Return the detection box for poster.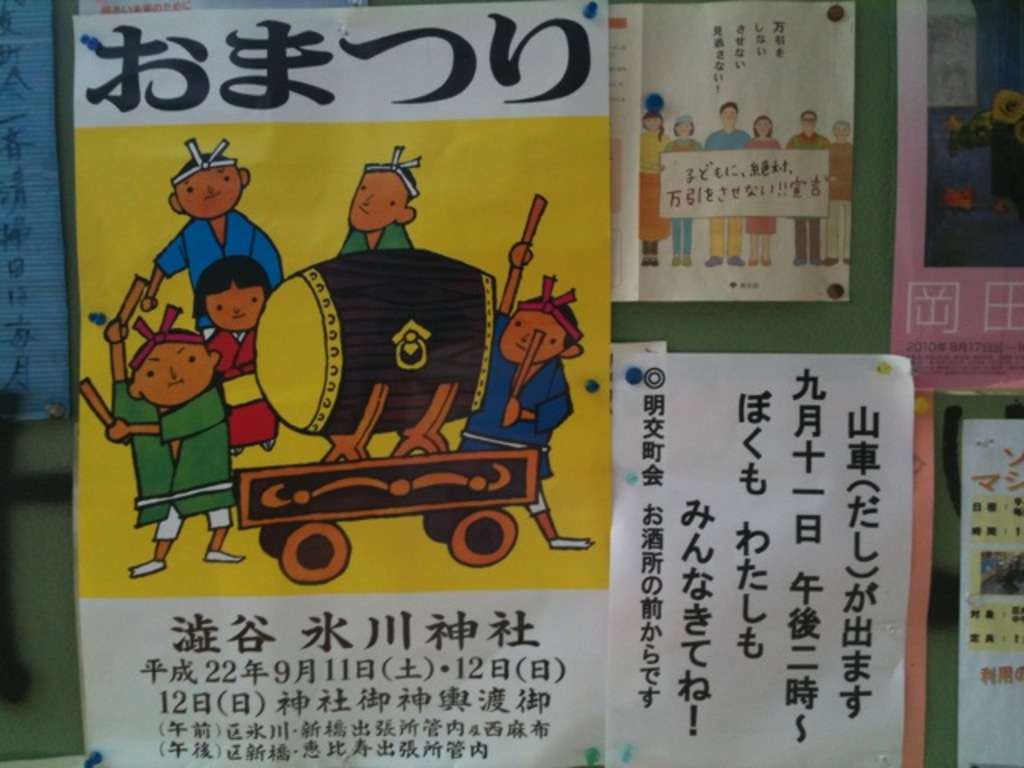
box(891, 0, 1022, 395).
